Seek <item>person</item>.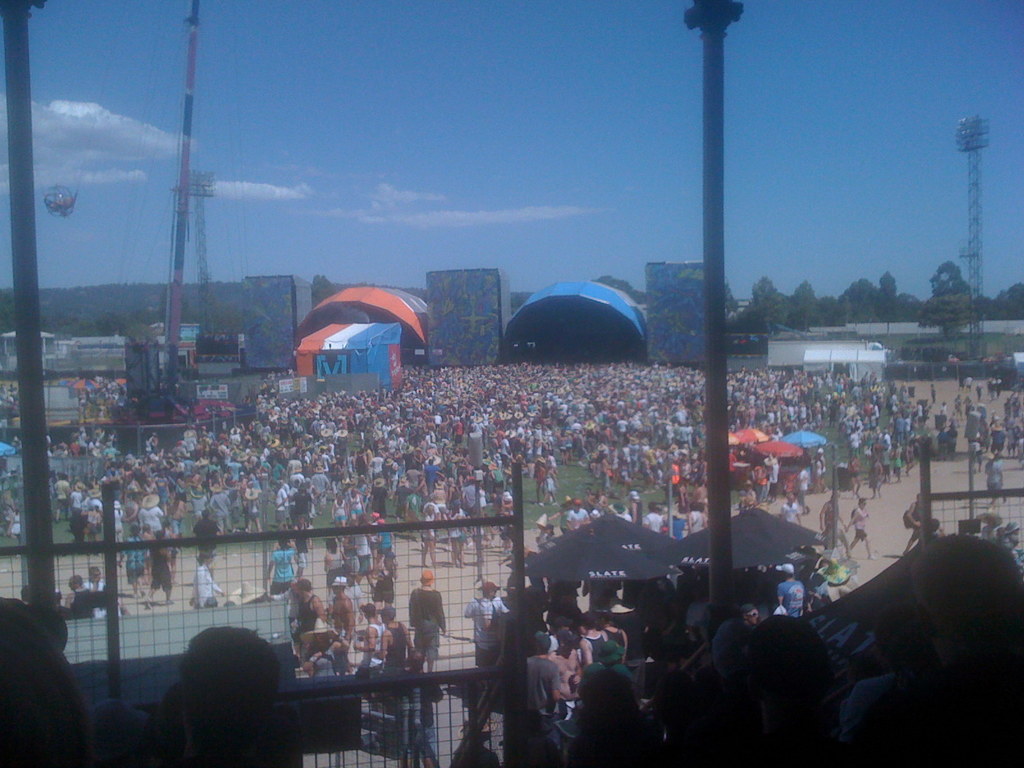
Rect(67, 575, 92, 617).
